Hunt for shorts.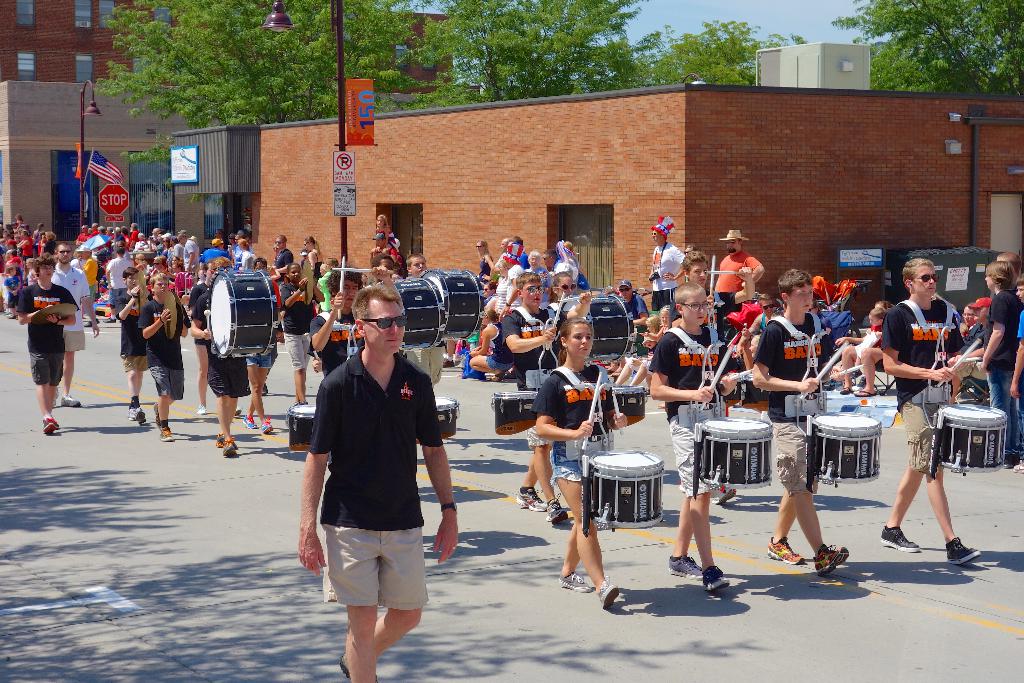
Hunted down at bbox(108, 290, 126, 300).
